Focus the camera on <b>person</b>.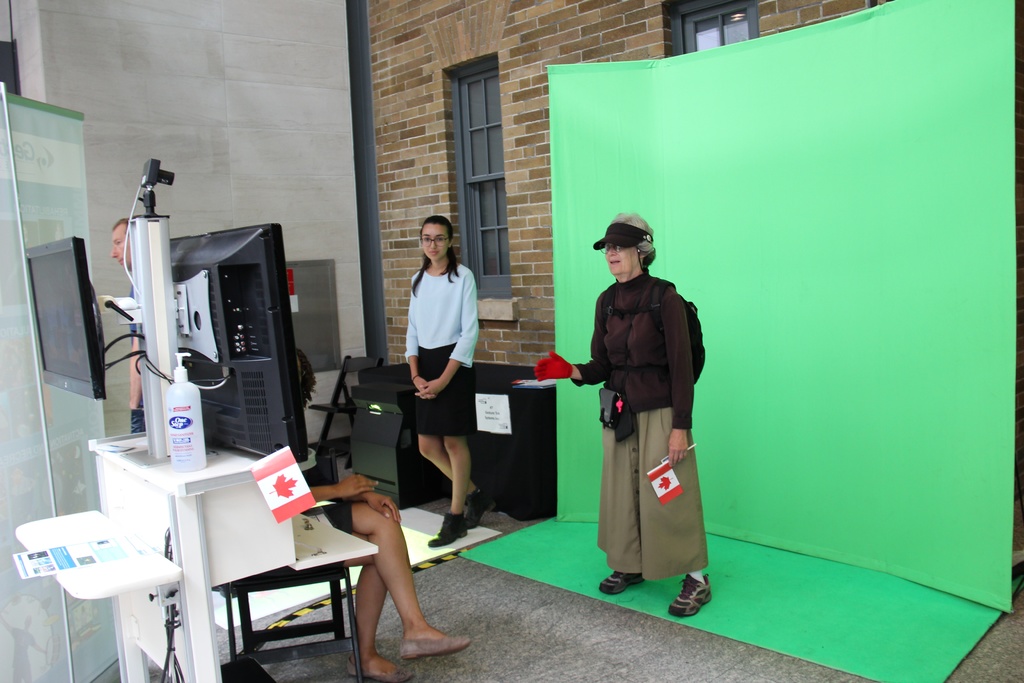
Focus region: (109, 216, 144, 432).
